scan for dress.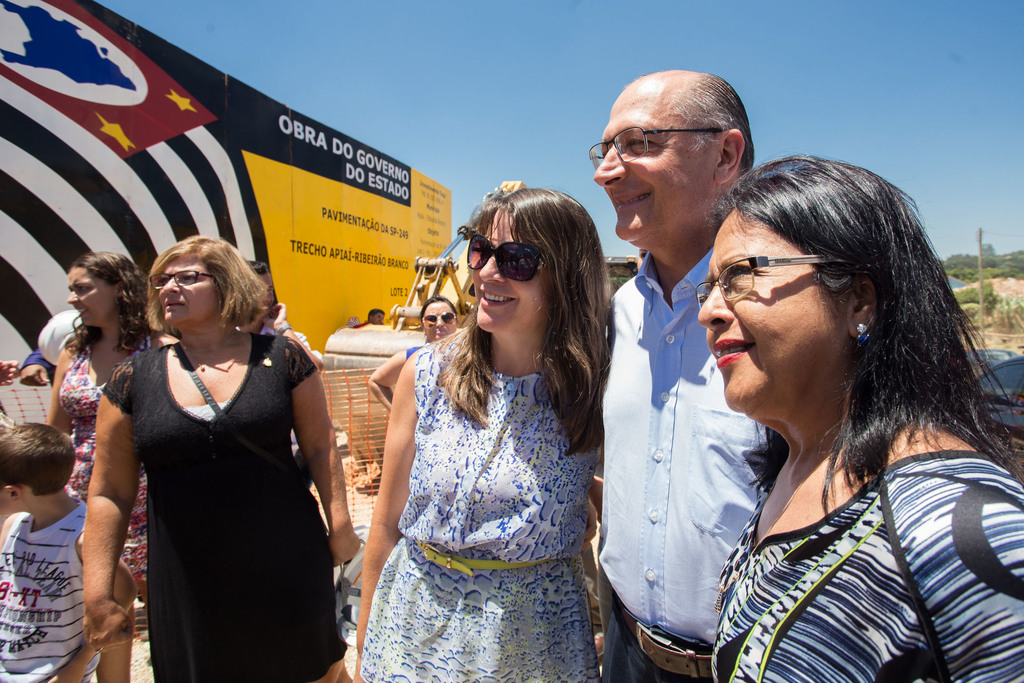
Scan result: locate(101, 332, 350, 682).
